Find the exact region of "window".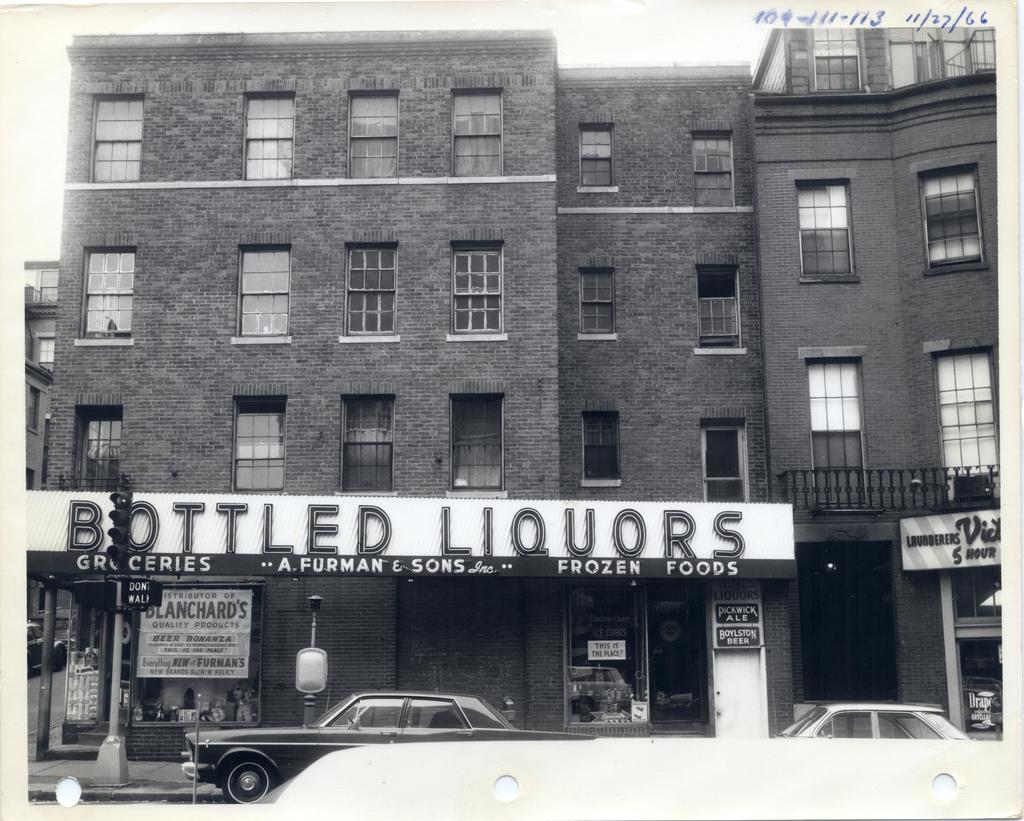
Exact region: <region>571, 126, 612, 188</region>.
